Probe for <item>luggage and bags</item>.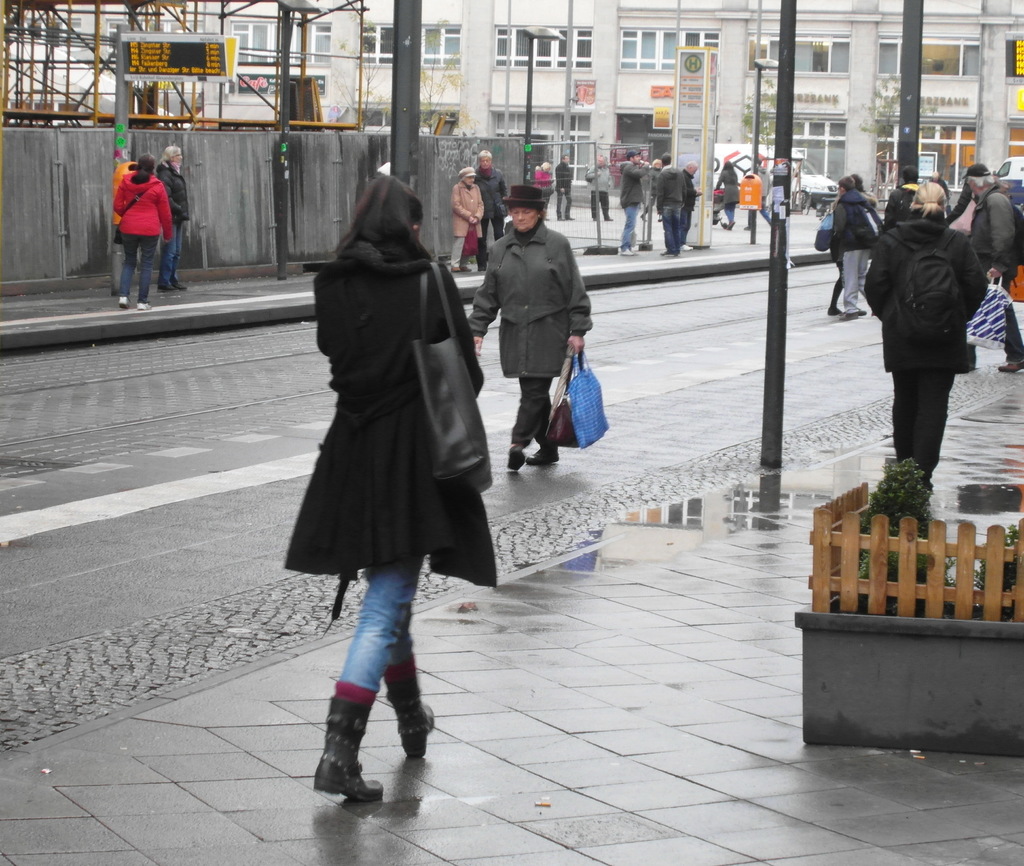
Probe result: rect(115, 177, 161, 242).
